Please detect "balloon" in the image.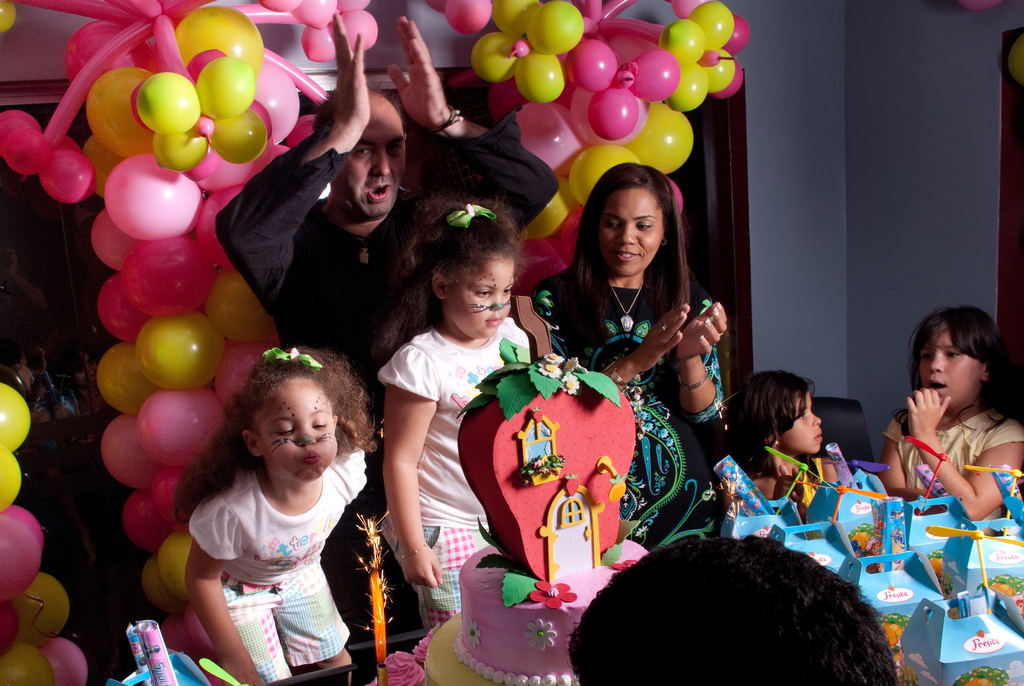
186:45:233:81.
